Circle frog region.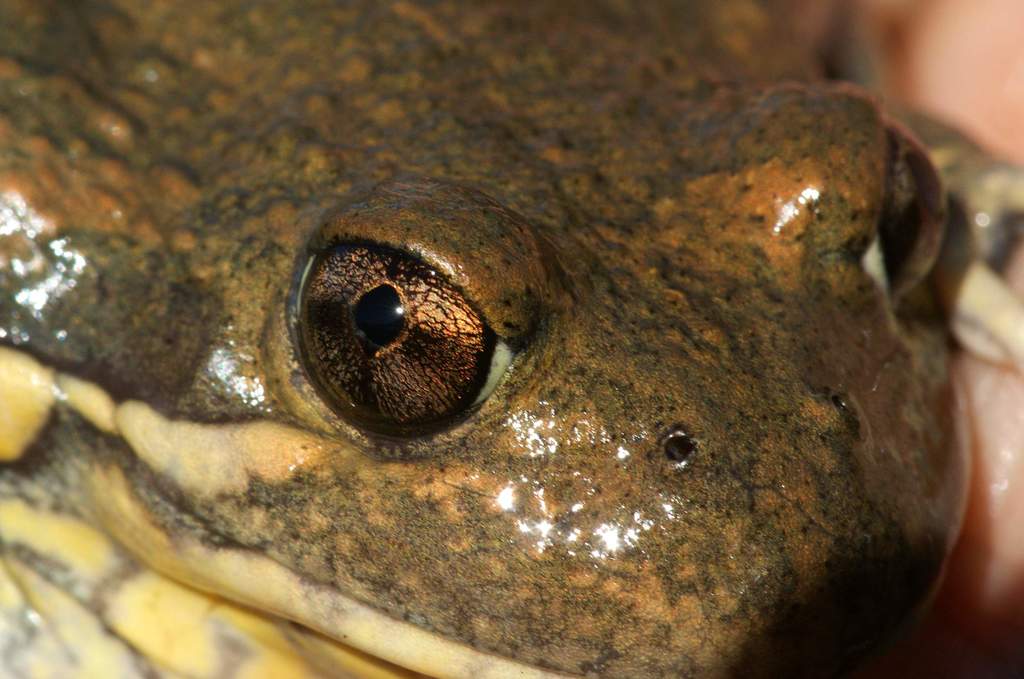
Region: 0/0/1023/678.
